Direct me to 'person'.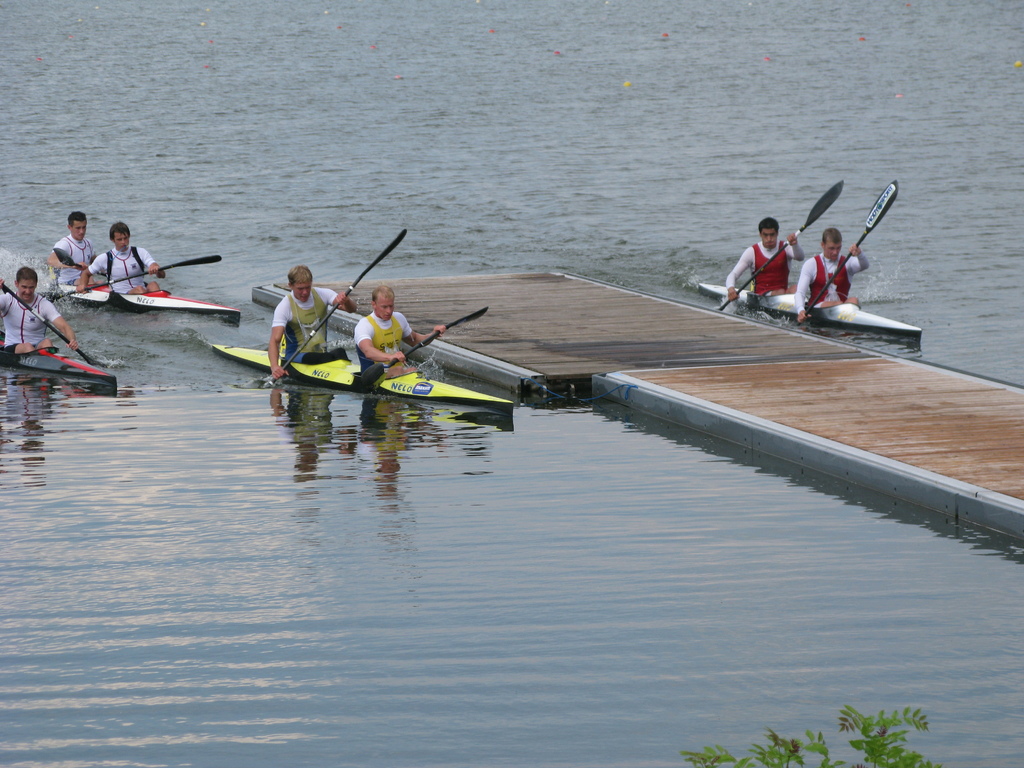
Direction: bbox(0, 263, 79, 357).
